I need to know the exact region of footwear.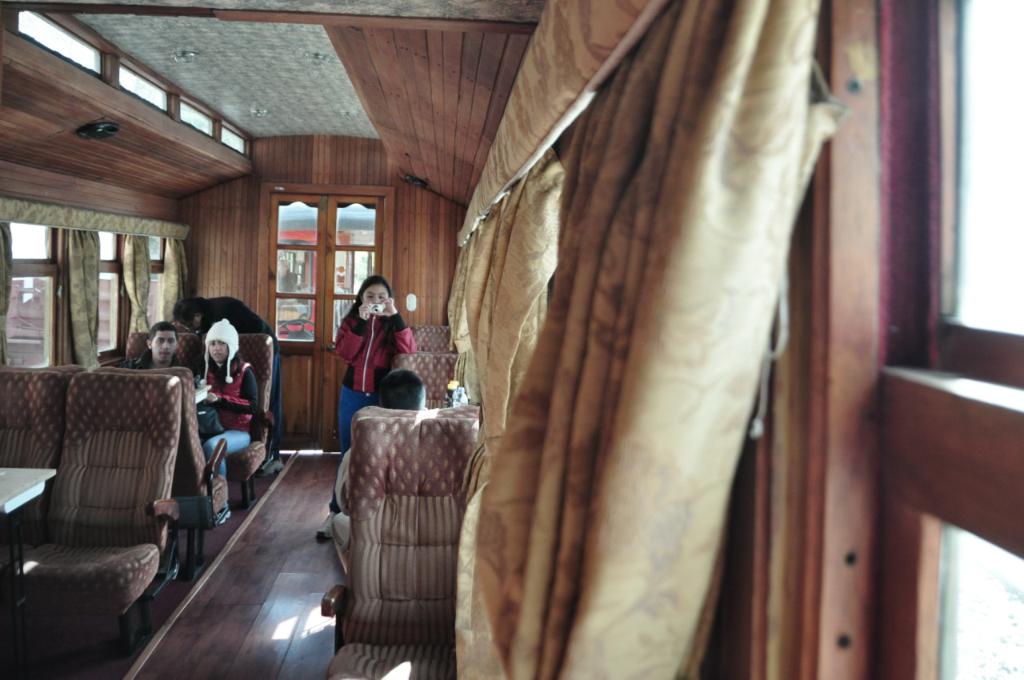
Region: l=315, t=506, r=338, b=543.
